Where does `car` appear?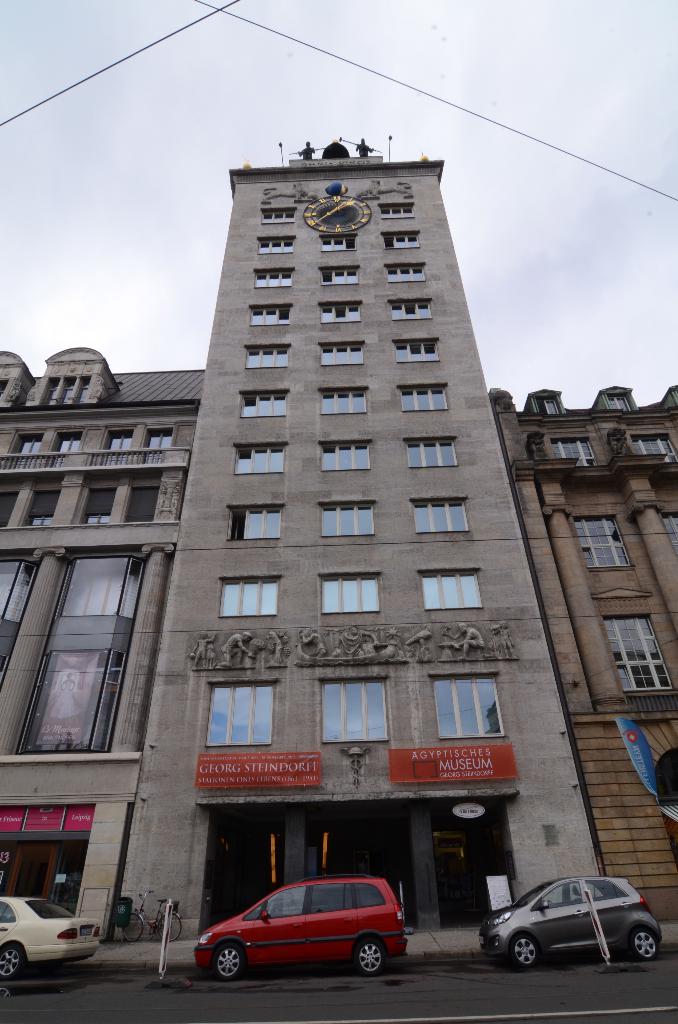
Appears at select_region(479, 872, 668, 968).
